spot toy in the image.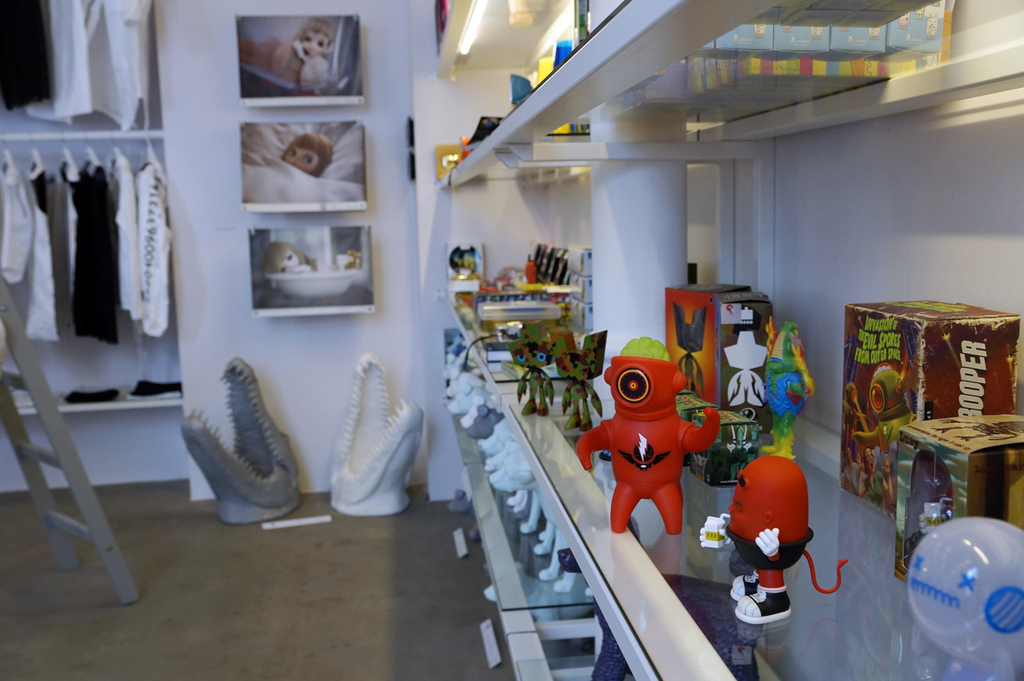
toy found at locate(550, 328, 605, 436).
